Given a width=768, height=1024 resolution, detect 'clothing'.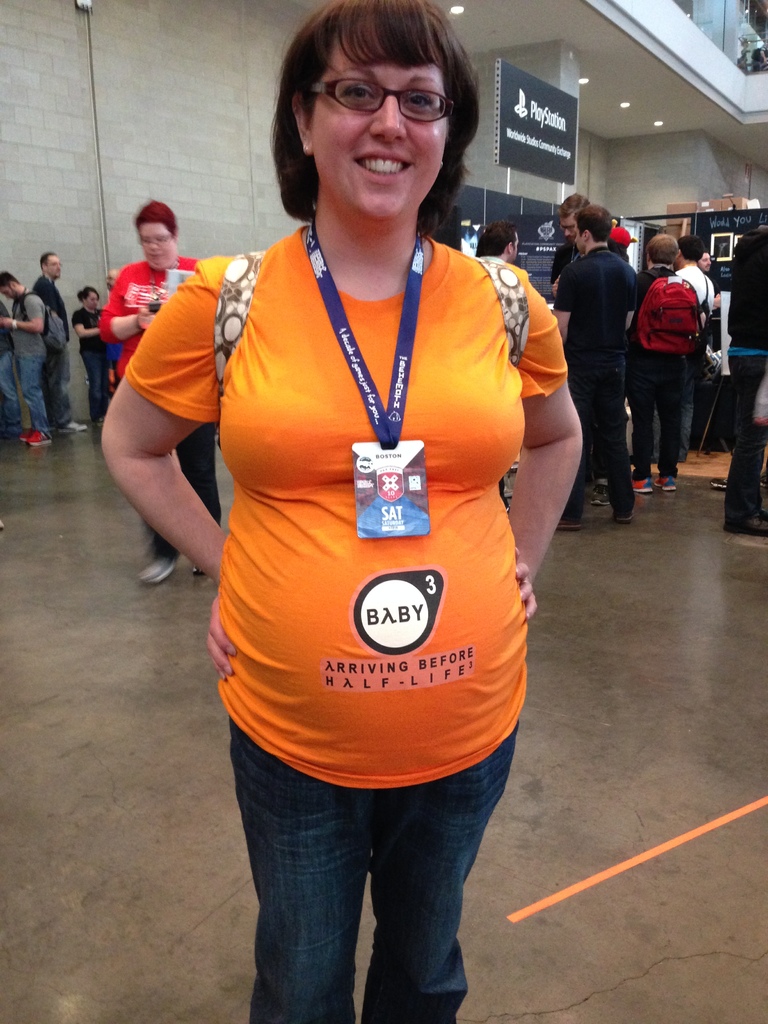
l=717, t=225, r=767, b=518.
